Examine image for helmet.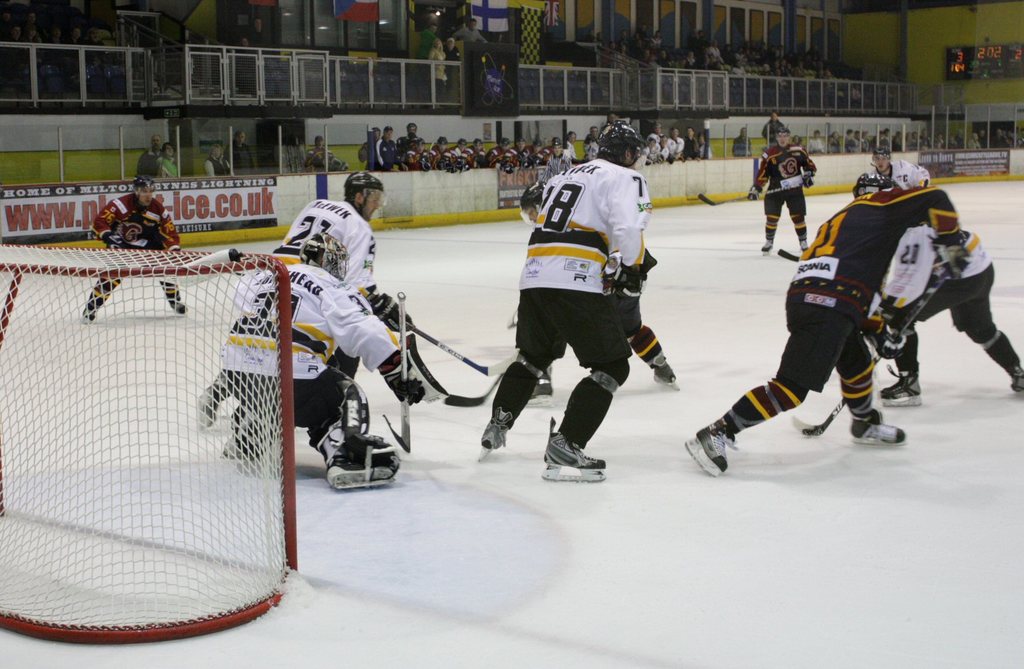
Examination result: detection(133, 176, 152, 206).
